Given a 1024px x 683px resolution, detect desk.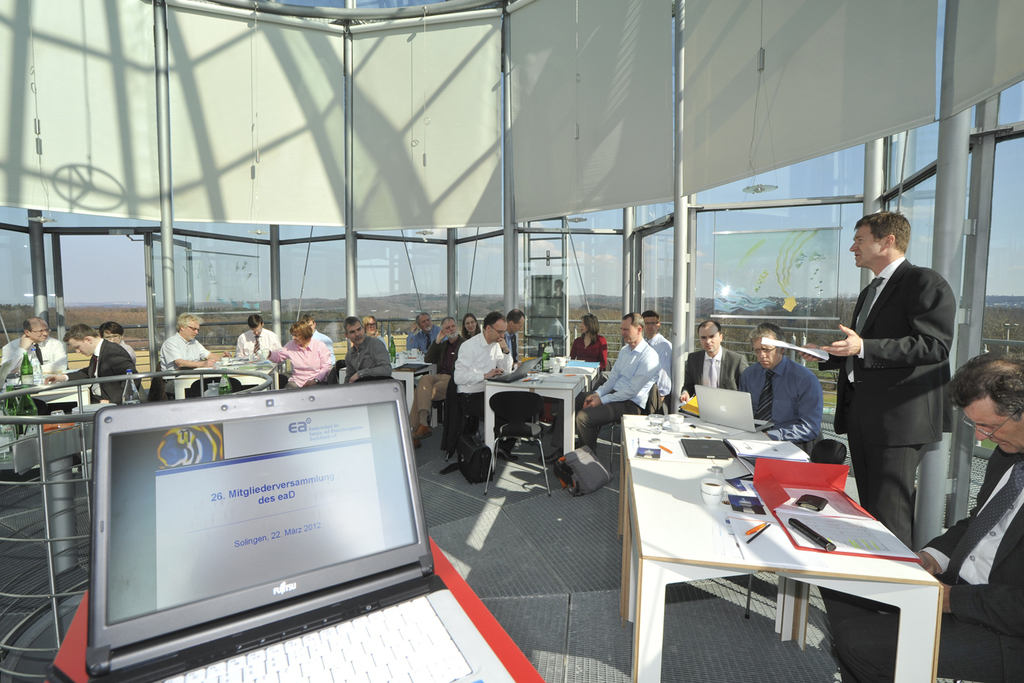
box(611, 421, 936, 682).
